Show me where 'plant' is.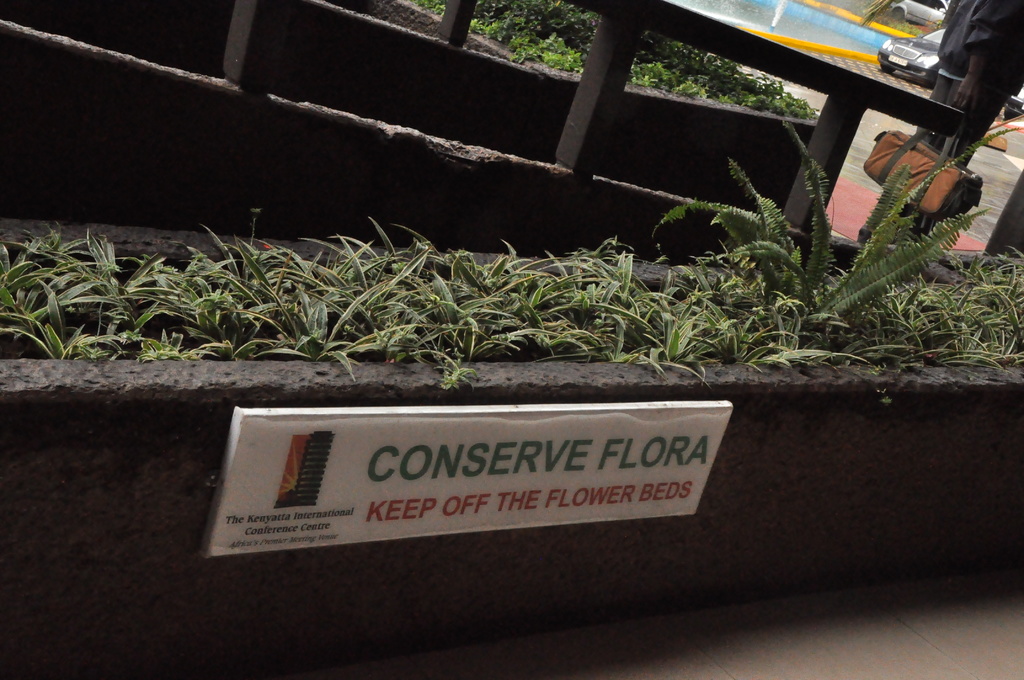
'plant' is at [x1=0, y1=223, x2=160, y2=359].
